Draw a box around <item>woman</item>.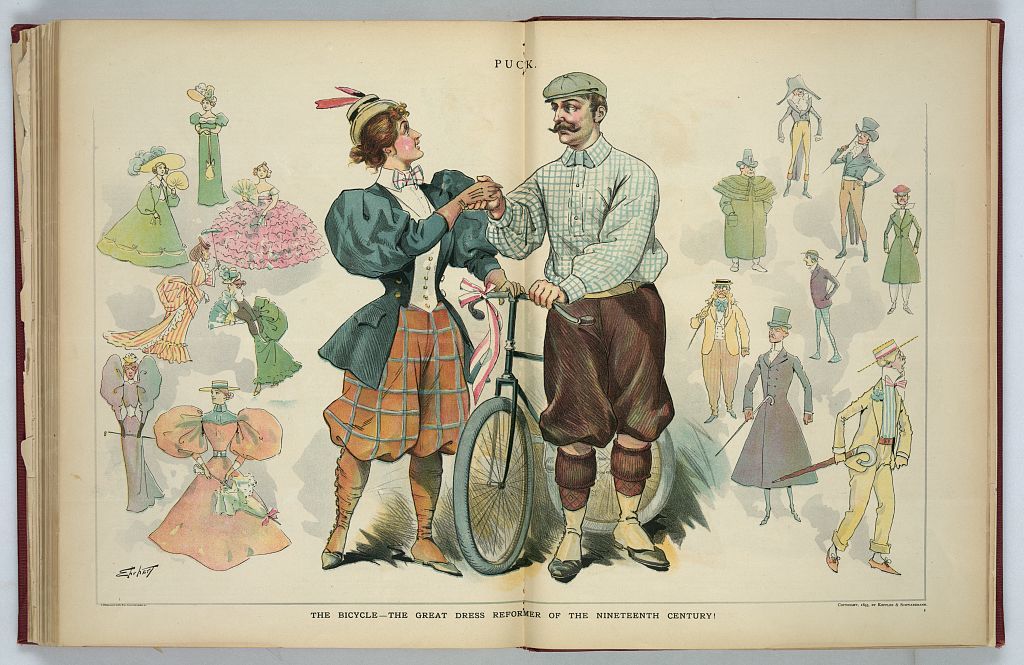
188,86,230,205.
